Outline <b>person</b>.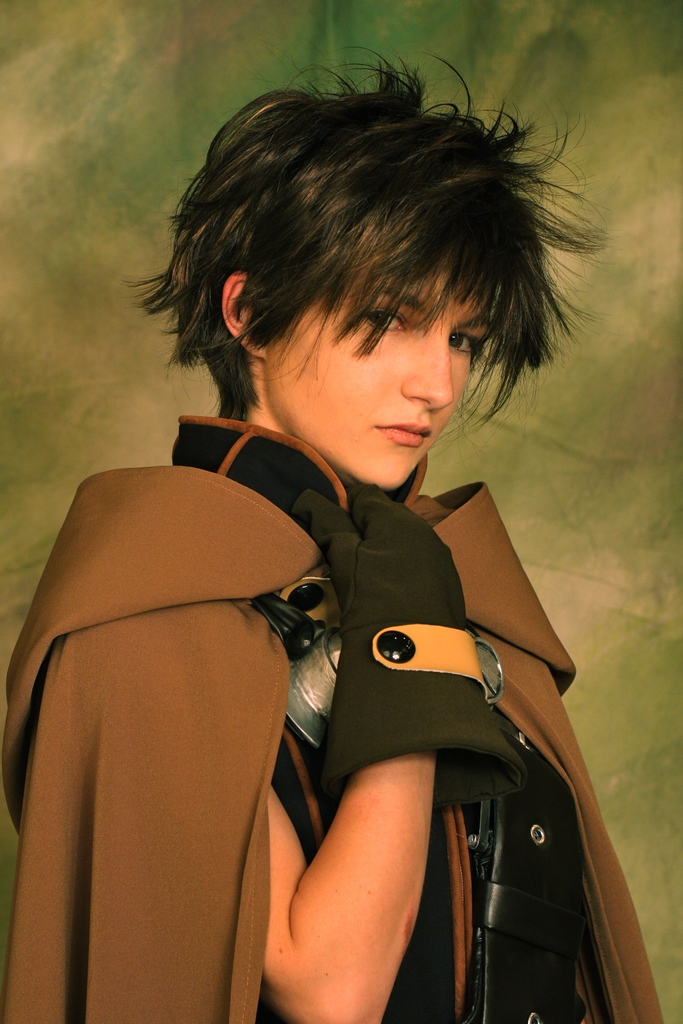
Outline: bbox(0, 42, 666, 1023).
